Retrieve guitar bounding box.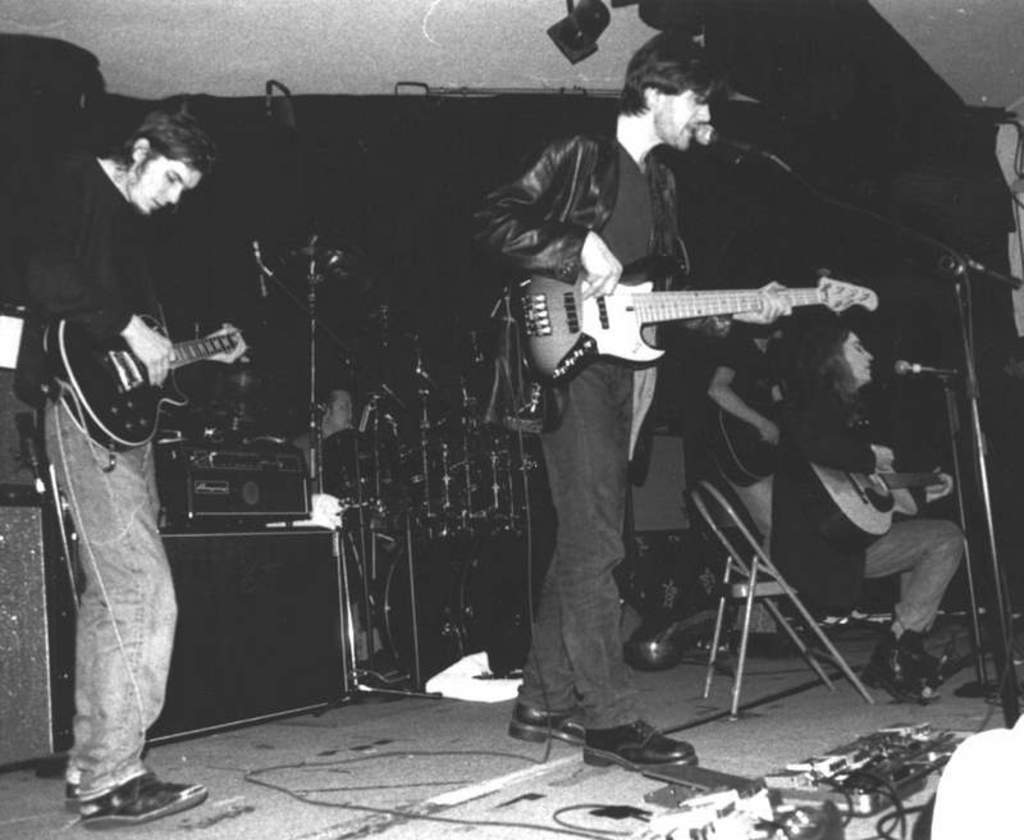
Bounding box: 800 446 955 548.
